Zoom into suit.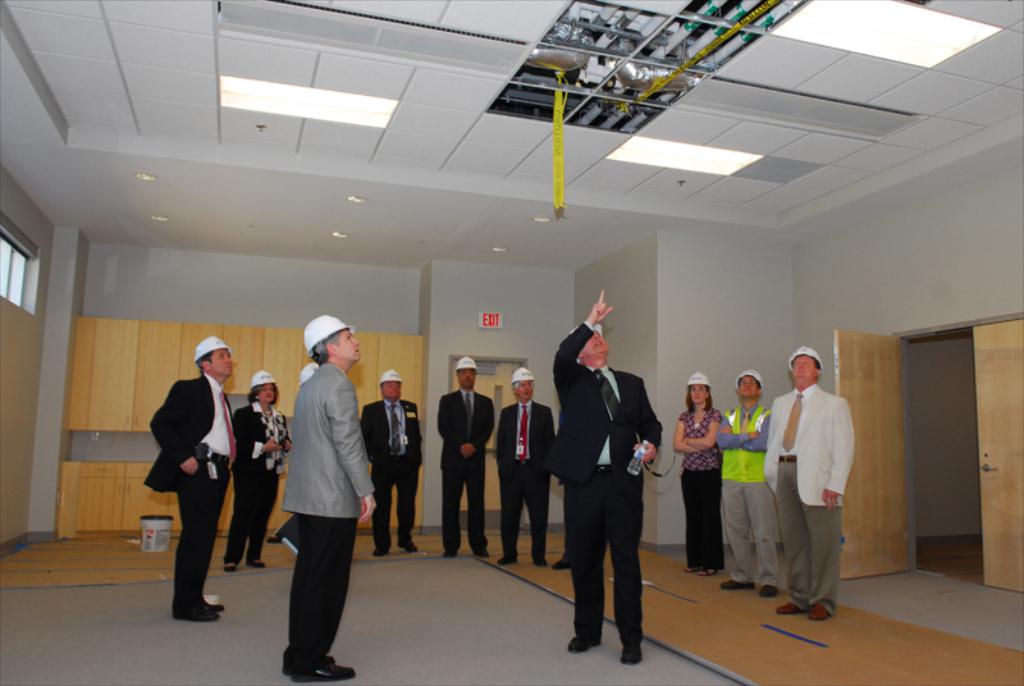
Zoom target: detection(138, 355, 232, 614).
